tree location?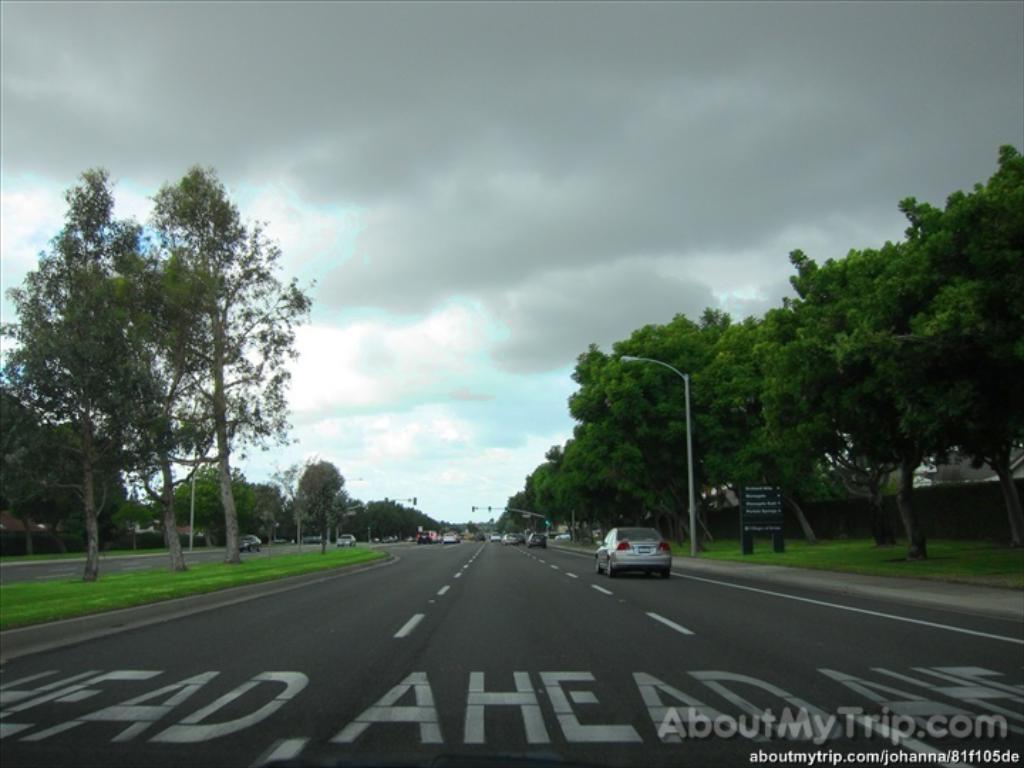
locate(0, 155, 166, 579)
